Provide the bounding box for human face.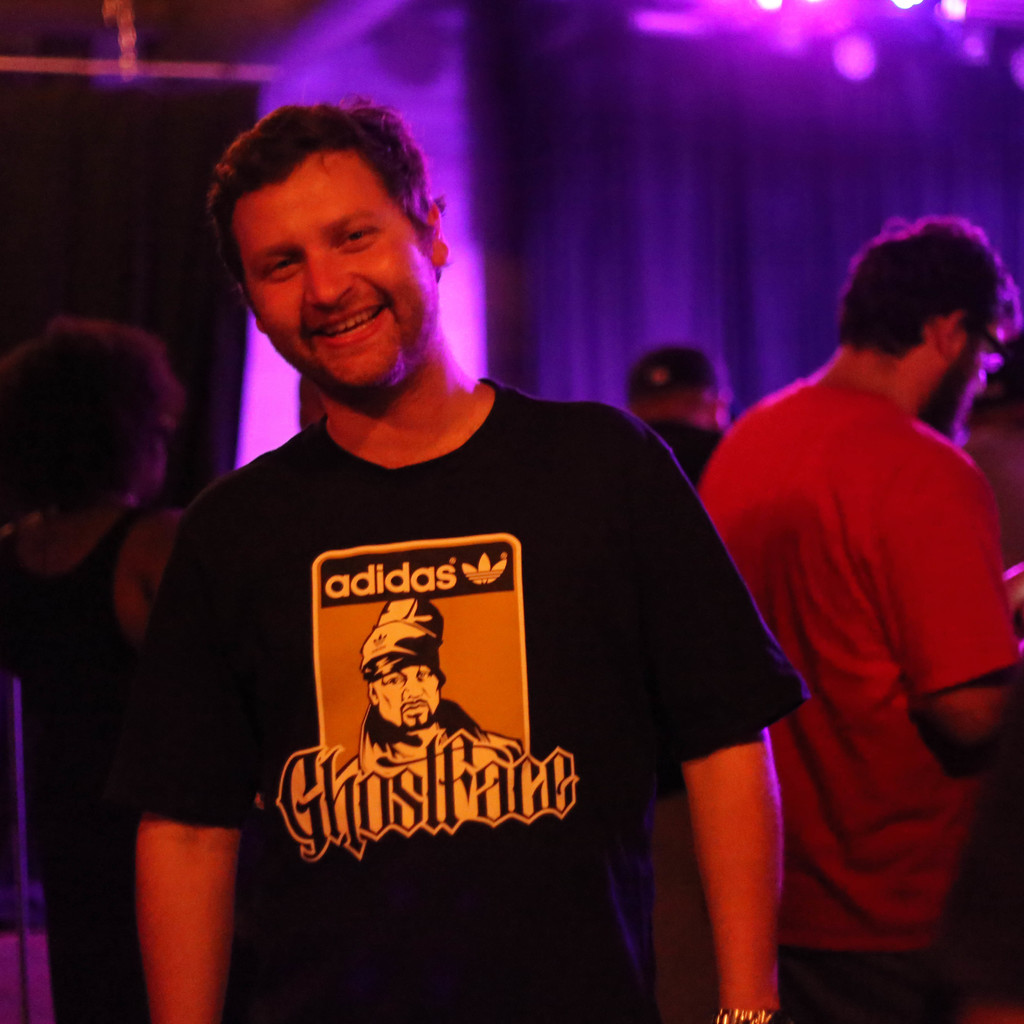
<box>926,320,1002,433</box>.
